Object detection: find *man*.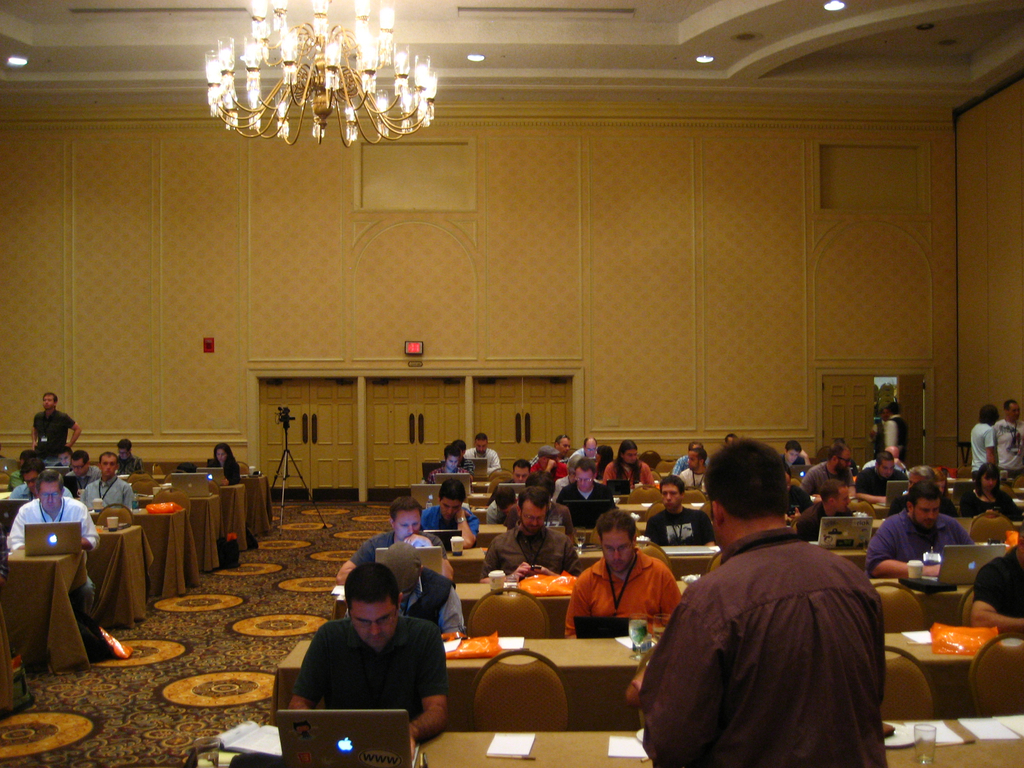
(967, 523, 1023, 641).
